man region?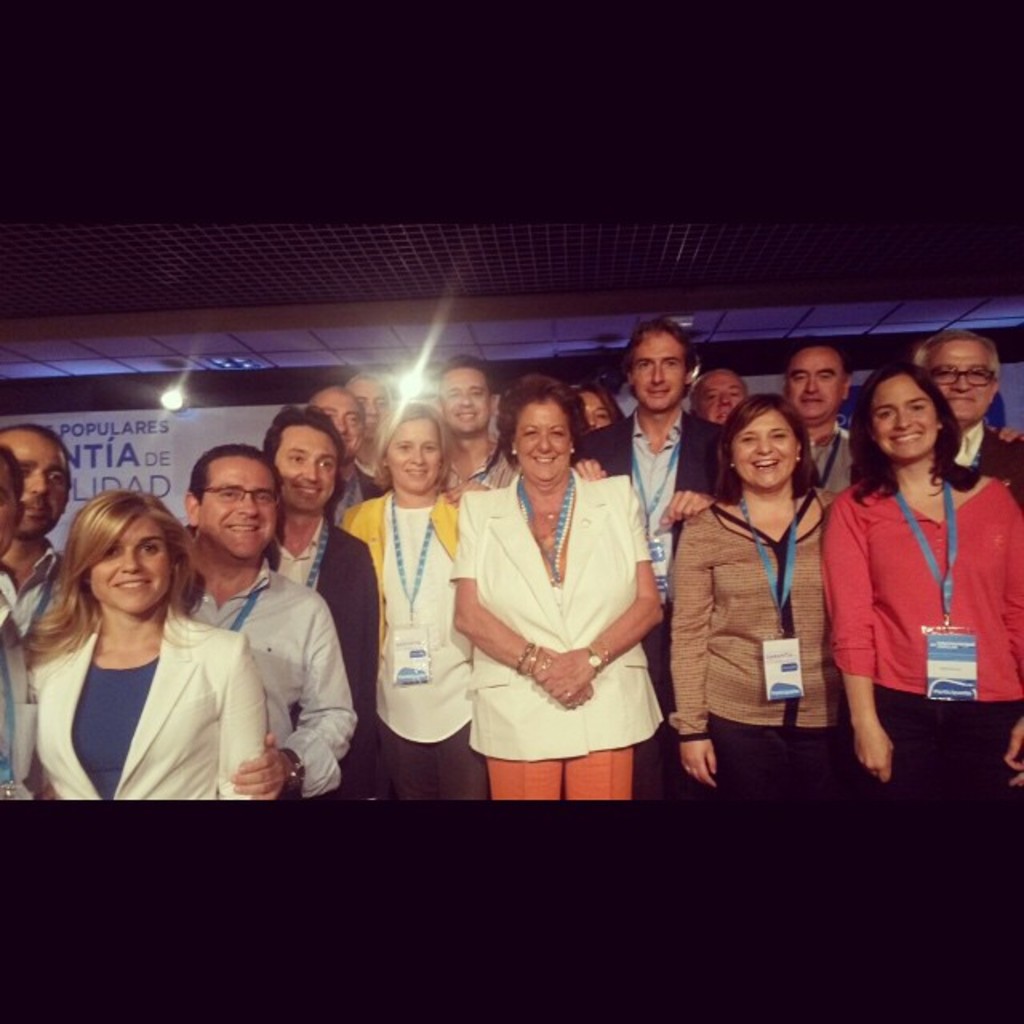
region(427, 354, 515, 504)
